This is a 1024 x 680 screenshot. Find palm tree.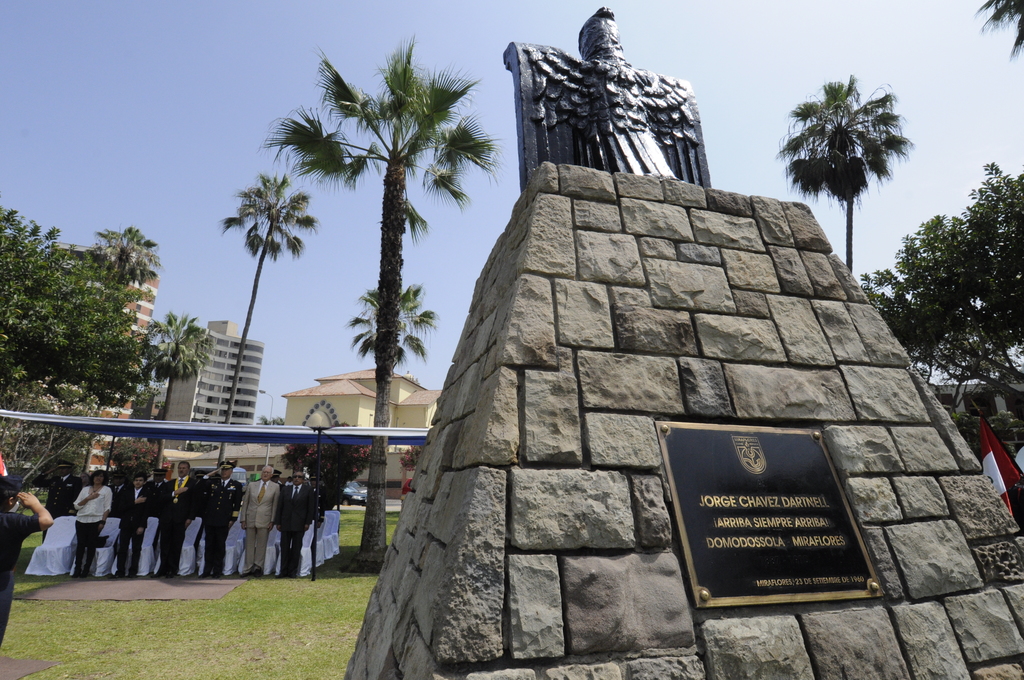
Bounding box: left=346, top=281, right=411, bottom=410.
